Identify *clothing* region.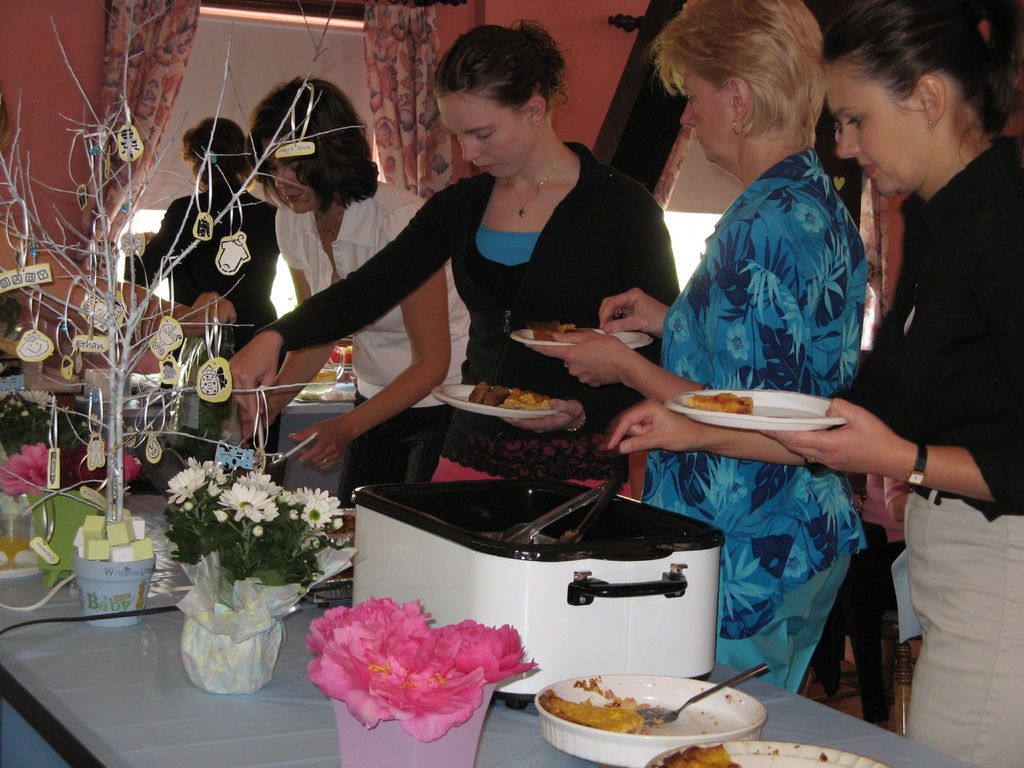
Region: 271/177/489/496.
